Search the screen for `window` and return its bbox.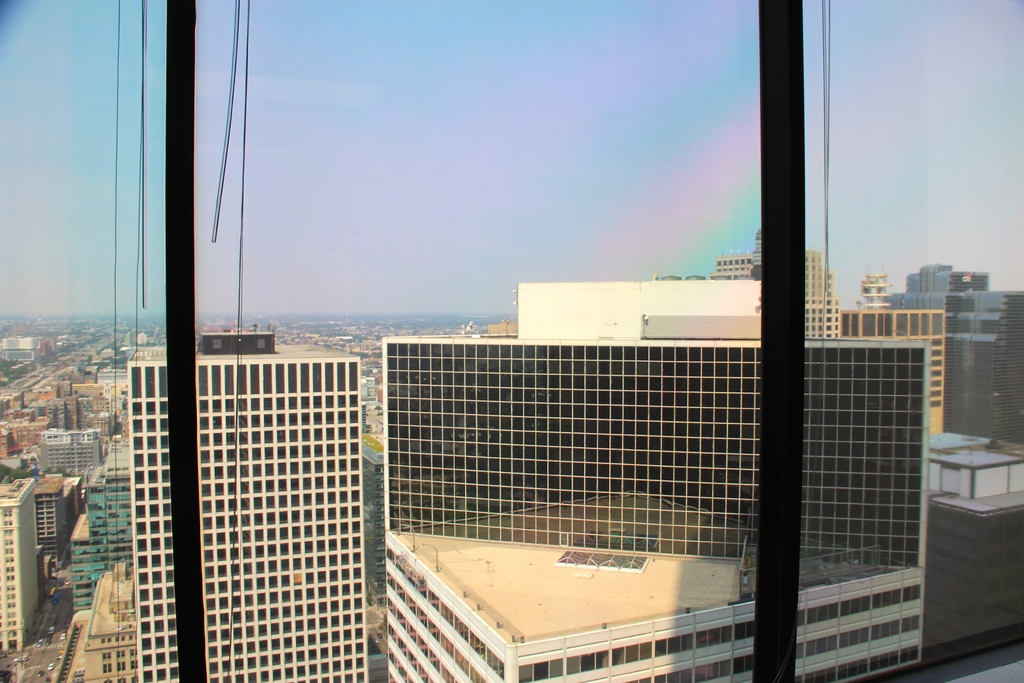
Found: region(165, 603, 175, 614).
